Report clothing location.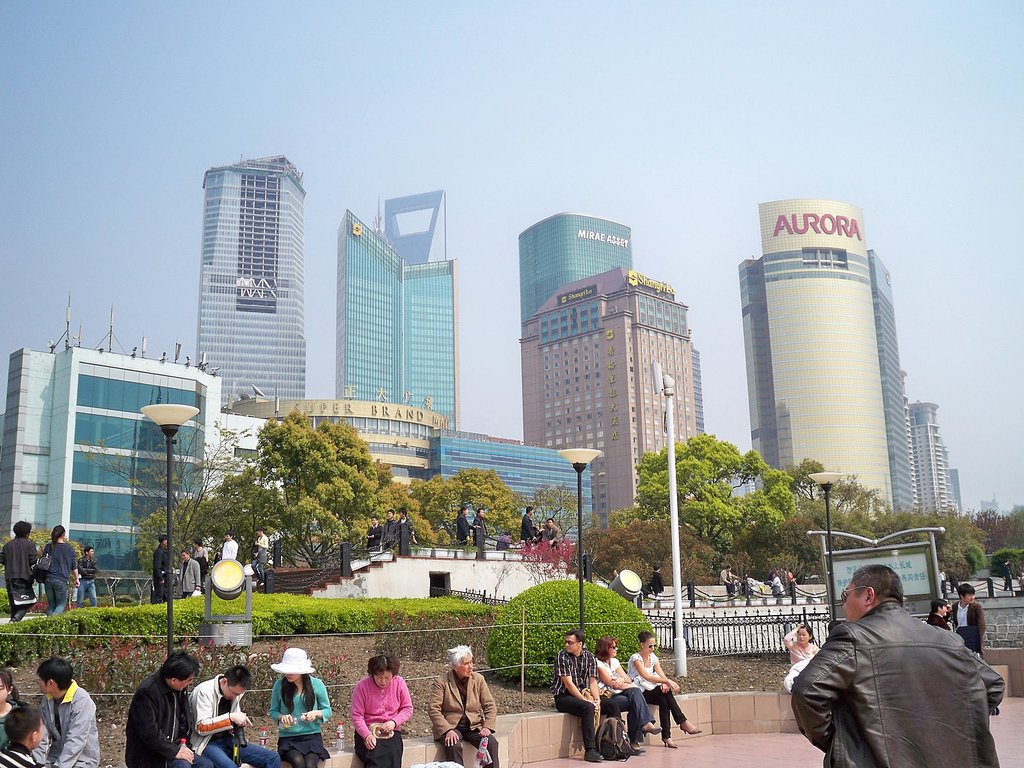
Report: (x1=605, y1=692, x2=651, y2=732).
